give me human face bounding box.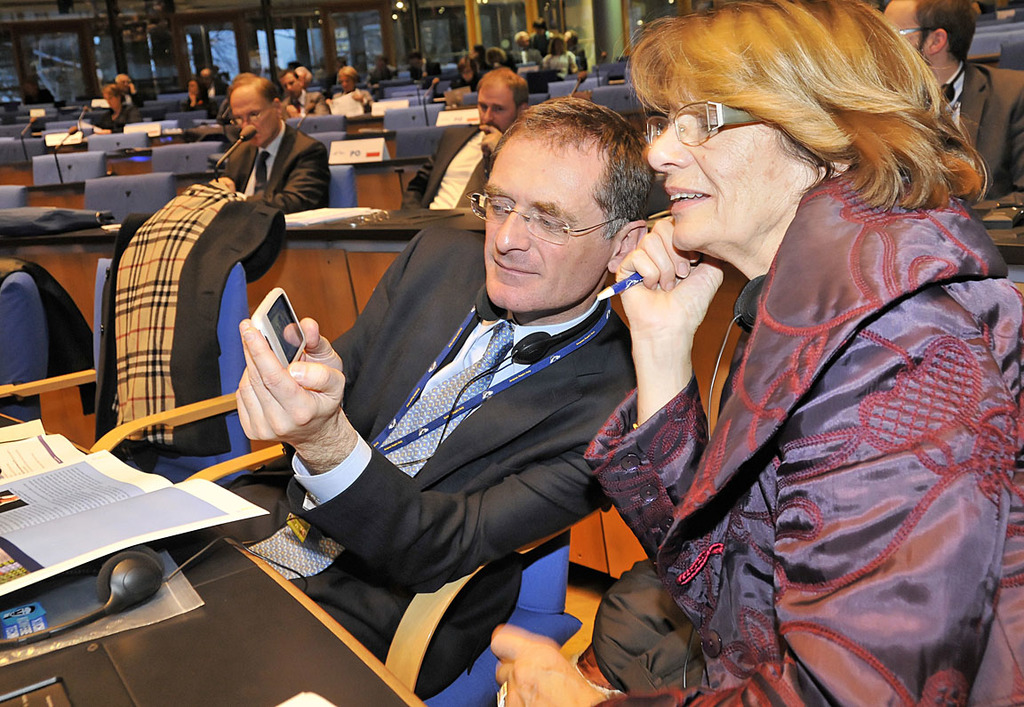
<box>341,75,353,91</box>.
